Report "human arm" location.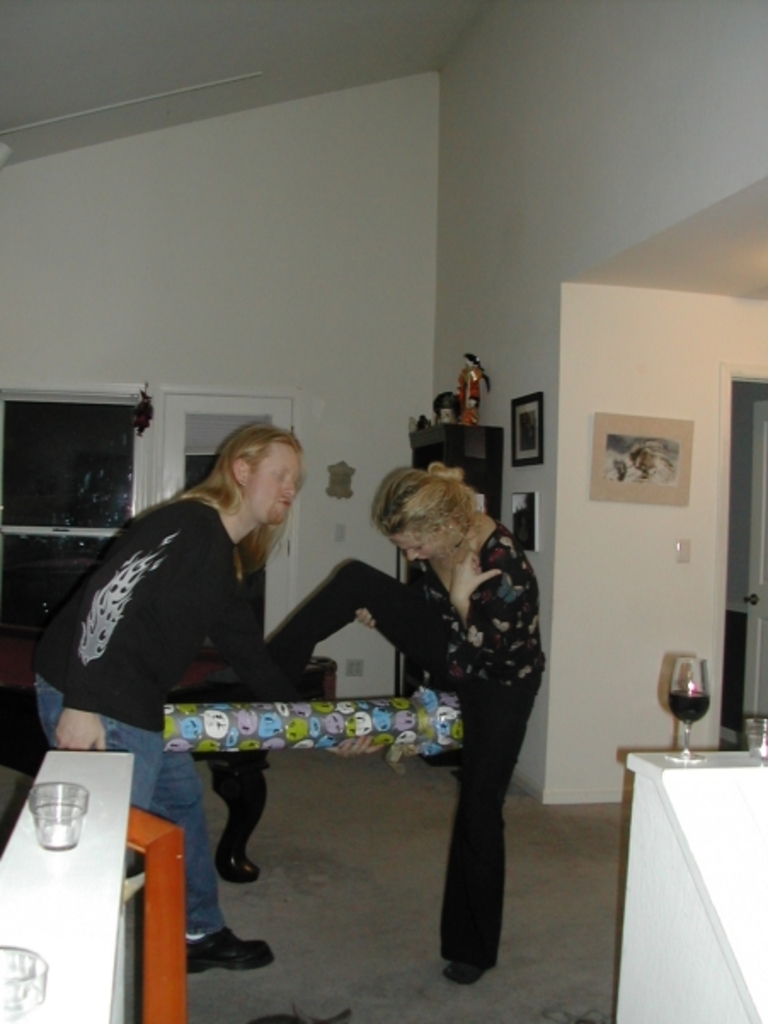
Report: pyautogui.locateOnScreen(441, 537, 535, 654).
